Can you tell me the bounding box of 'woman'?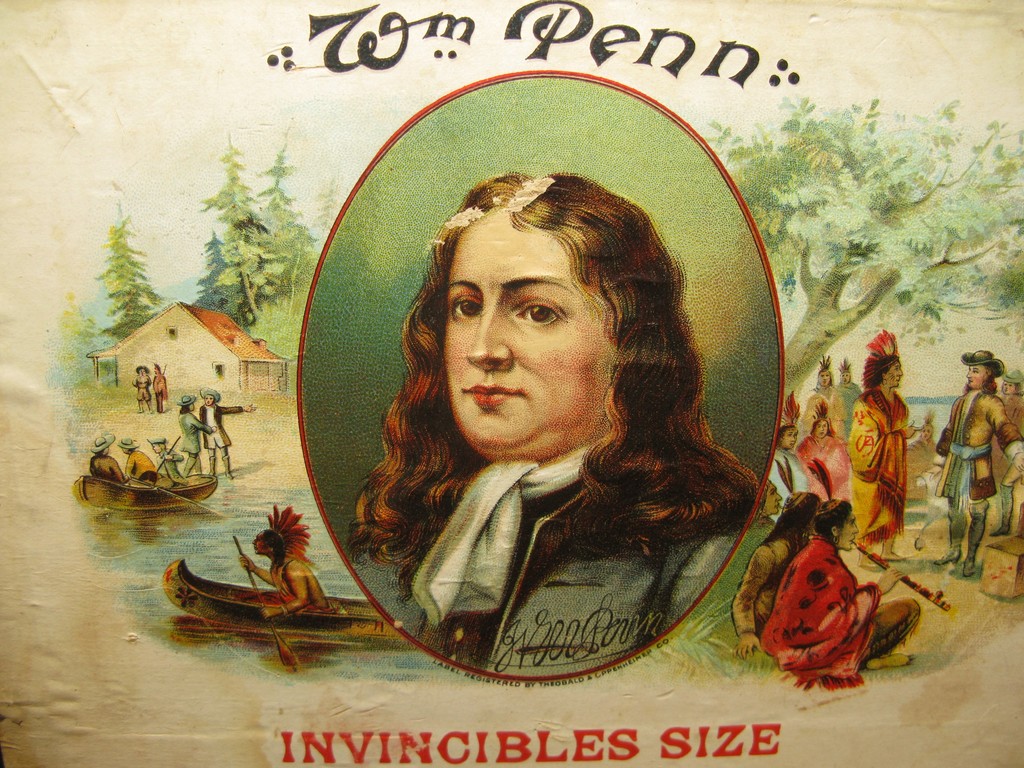
x1=857, y1=349, x2=935, y2=536.
